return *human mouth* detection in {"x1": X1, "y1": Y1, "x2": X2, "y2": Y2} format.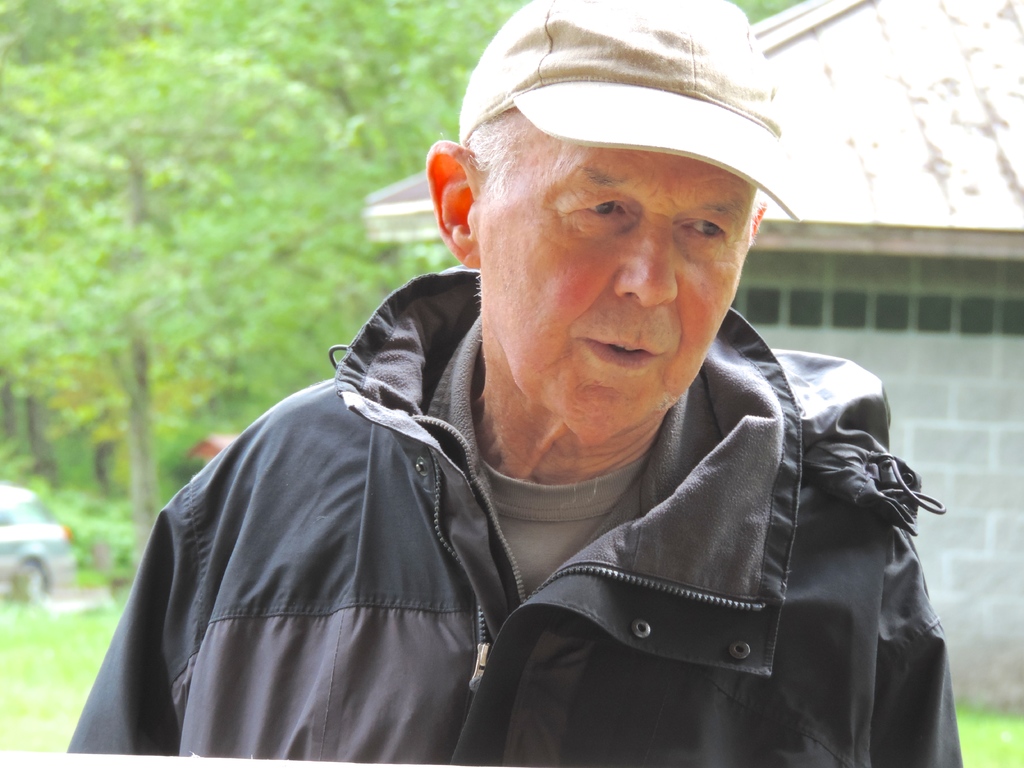
{"x1": 580, "y1": 338, "x2": 666, "y2": 370}.
